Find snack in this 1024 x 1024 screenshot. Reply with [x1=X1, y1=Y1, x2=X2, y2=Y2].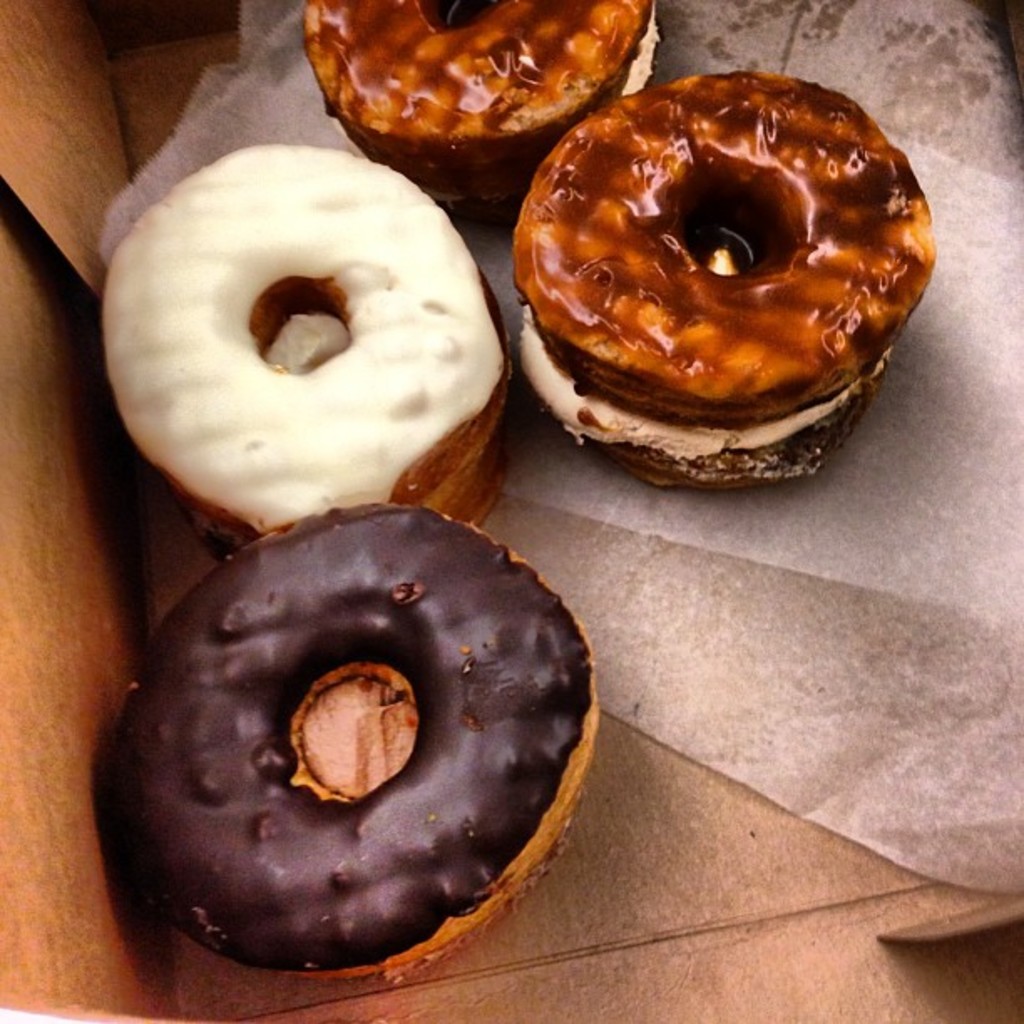
[x1=105, y1=139, x2=522, y2=532].
